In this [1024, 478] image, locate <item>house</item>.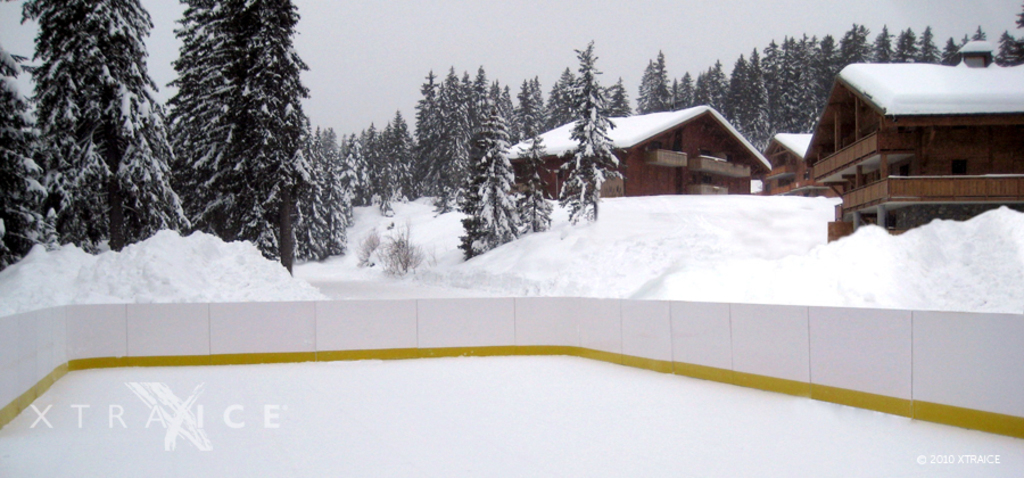
Bounding box: {"x1": 799, "y1": 34, "x2": 1019, "y2": 234}.
